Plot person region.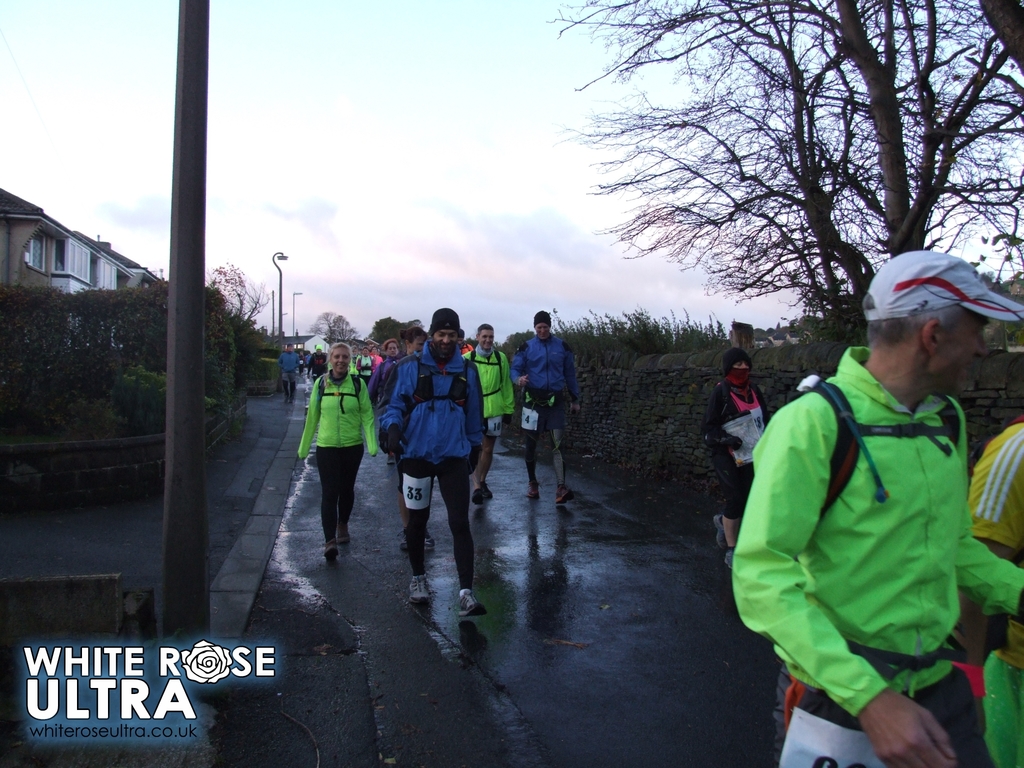
Plotted at (700, 346, 772, 557).
